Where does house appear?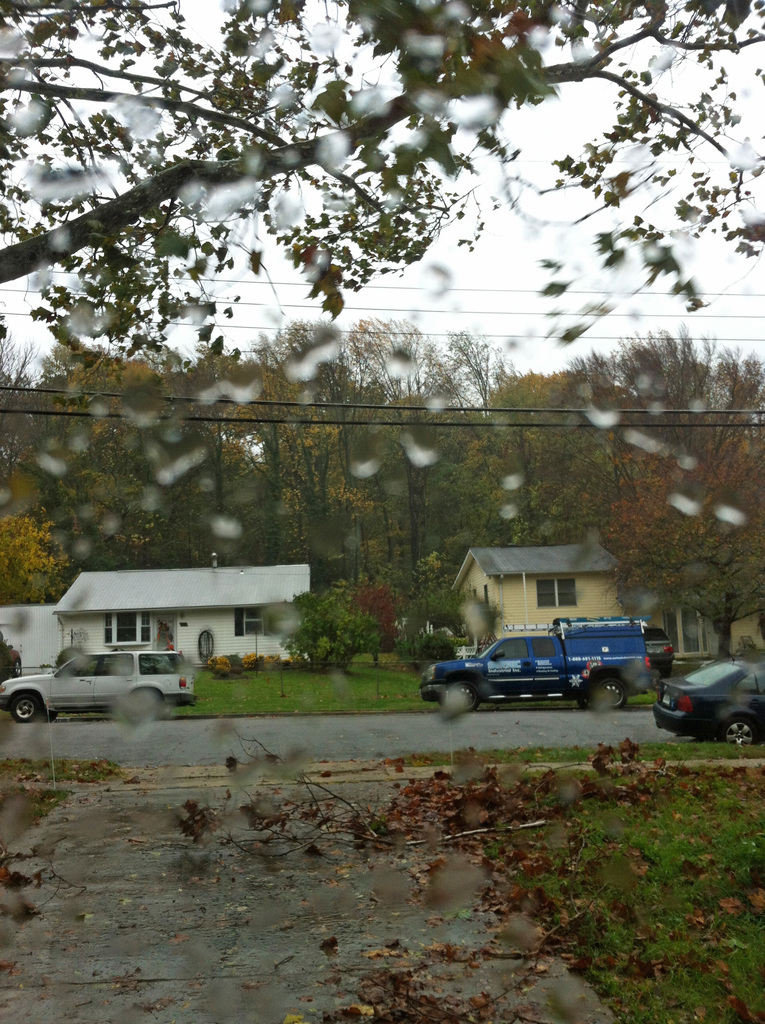
Appears at <box>632,548,764,659</box>.
